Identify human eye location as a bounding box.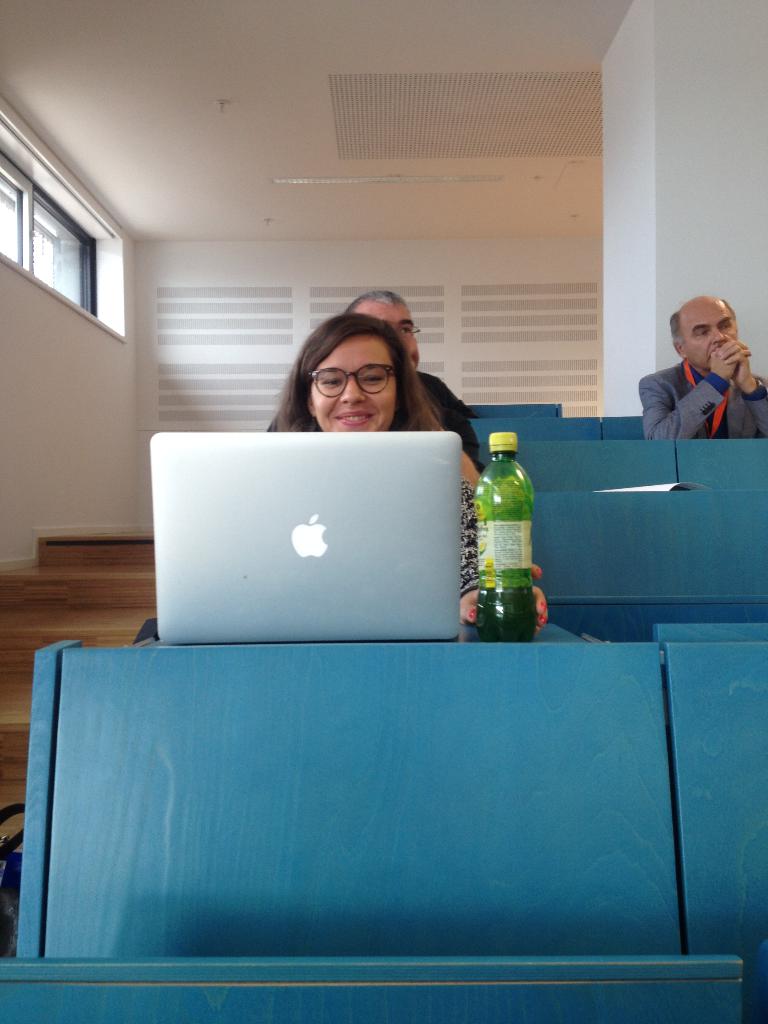
361 373 389 387.
